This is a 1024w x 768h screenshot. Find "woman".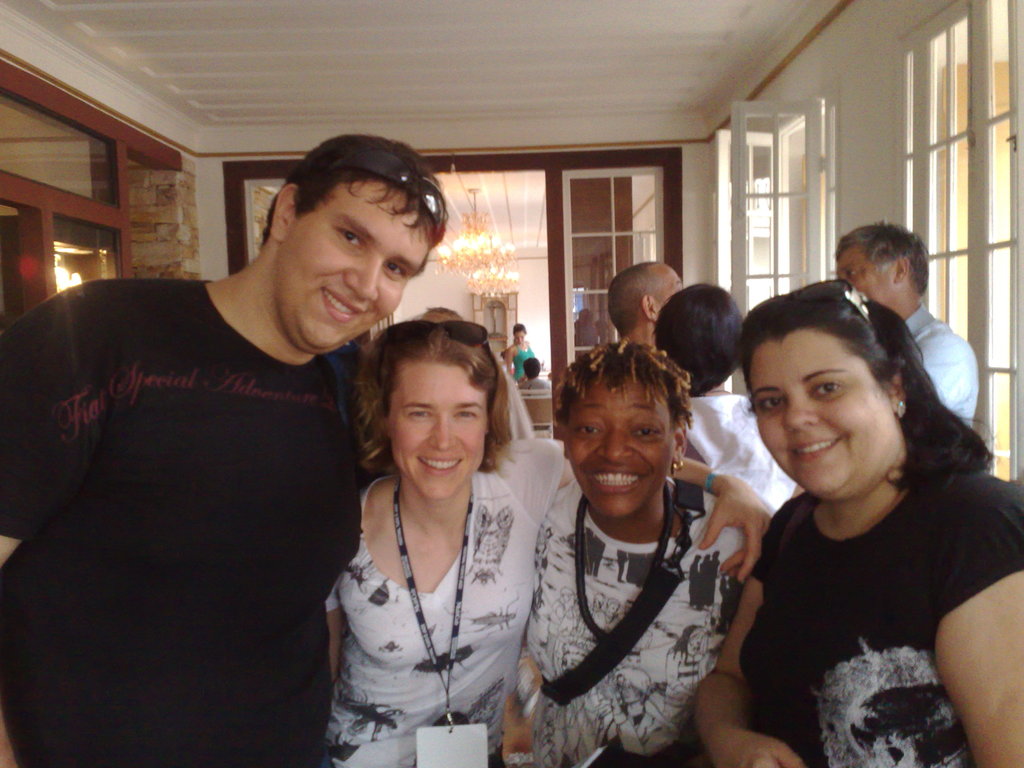
Bounding box: <region>694, 281, 1023, 767</region>.
